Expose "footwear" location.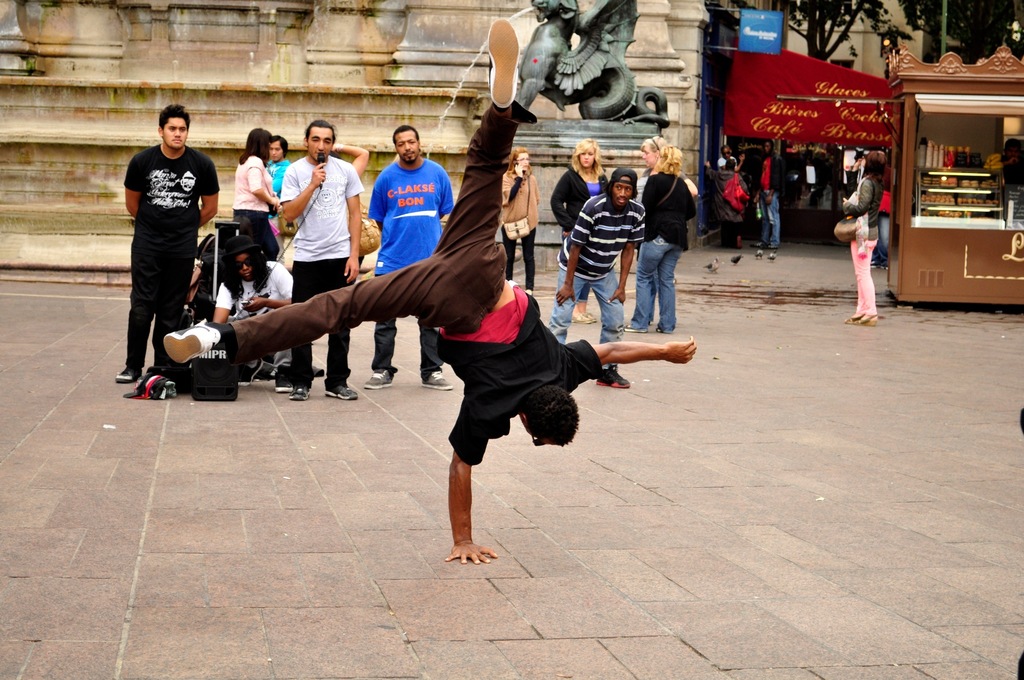
Exposed at bbox=[574, 308, 596, 323].
